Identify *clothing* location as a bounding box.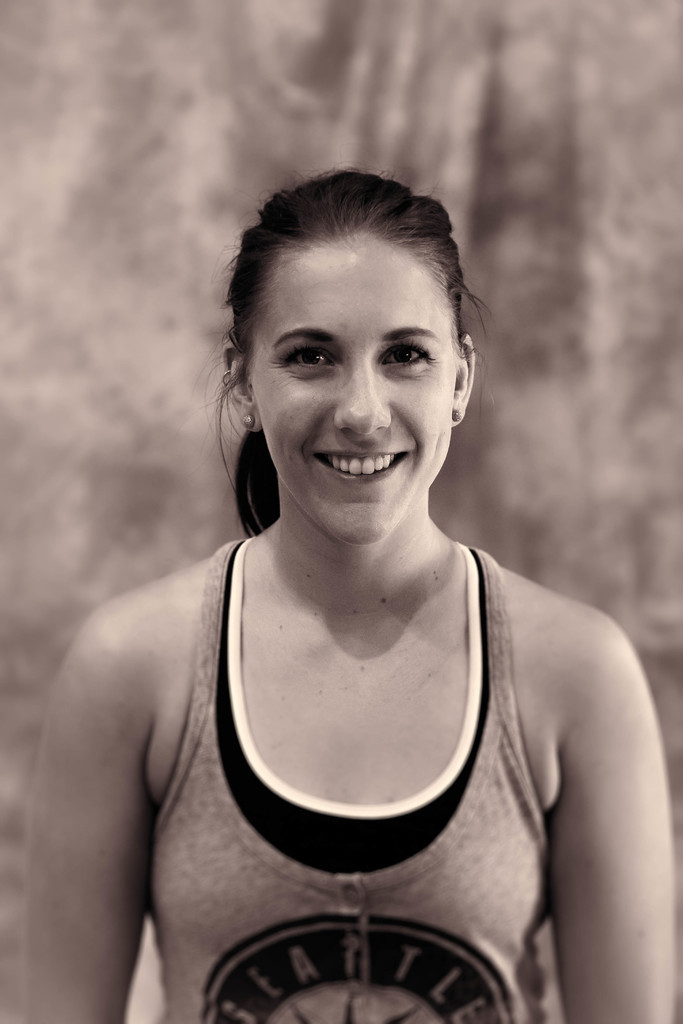
rect(154, 555, 600, 1023).
